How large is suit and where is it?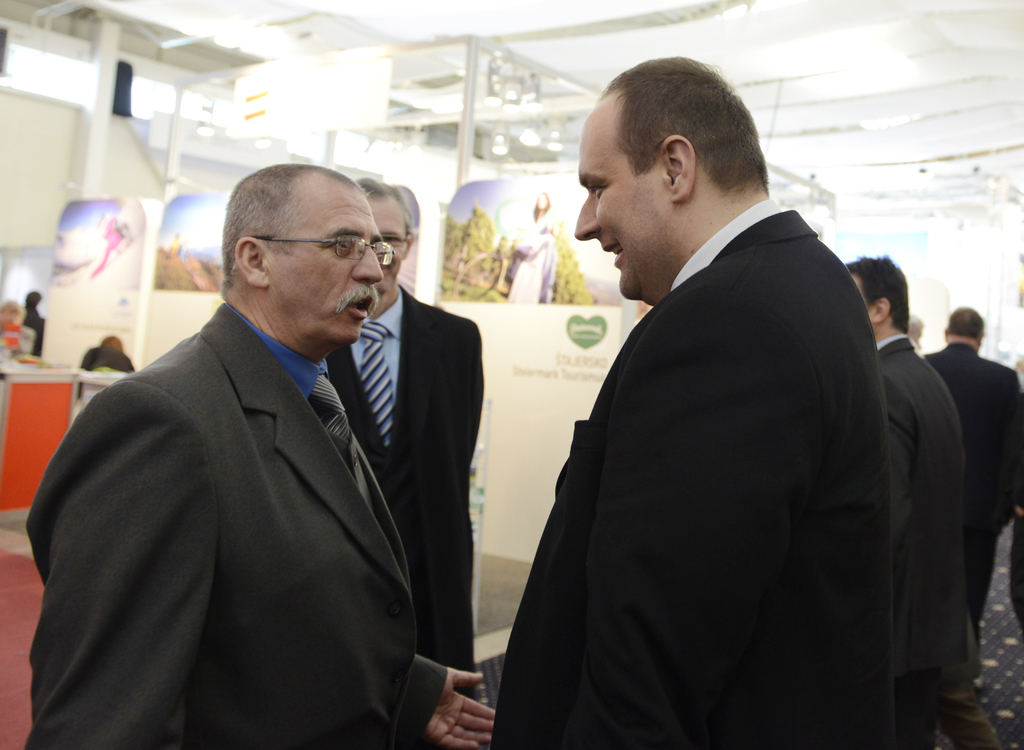
Bounding box: 18,304,447,749.
